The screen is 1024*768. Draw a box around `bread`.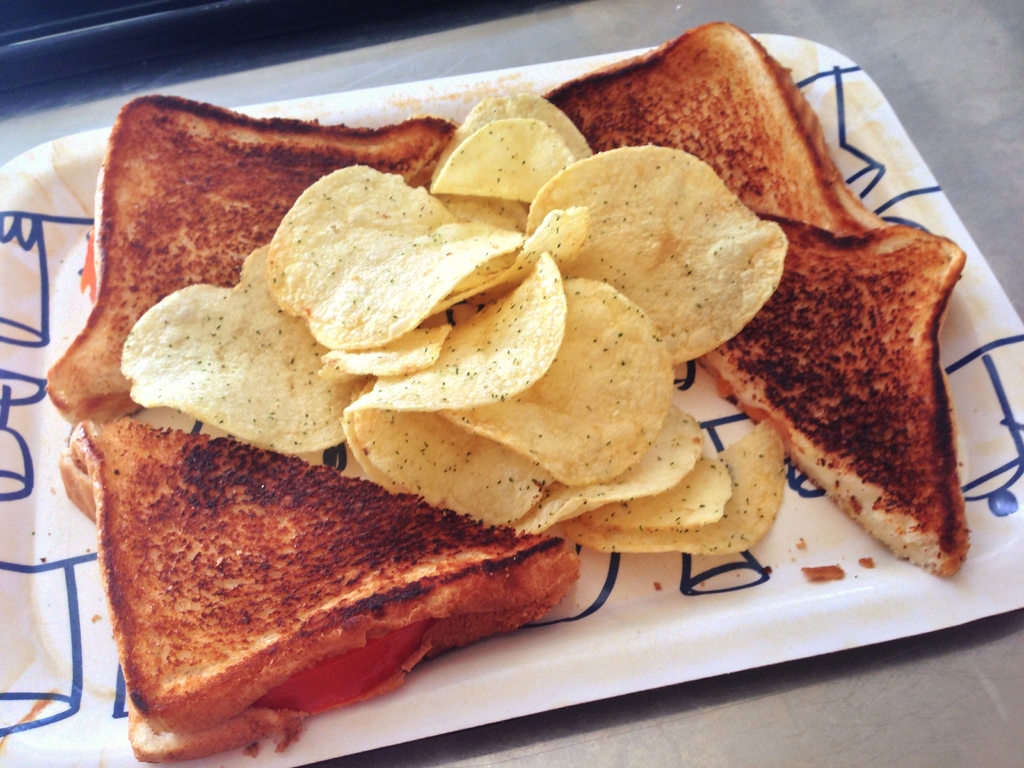
560,24,865,225.
